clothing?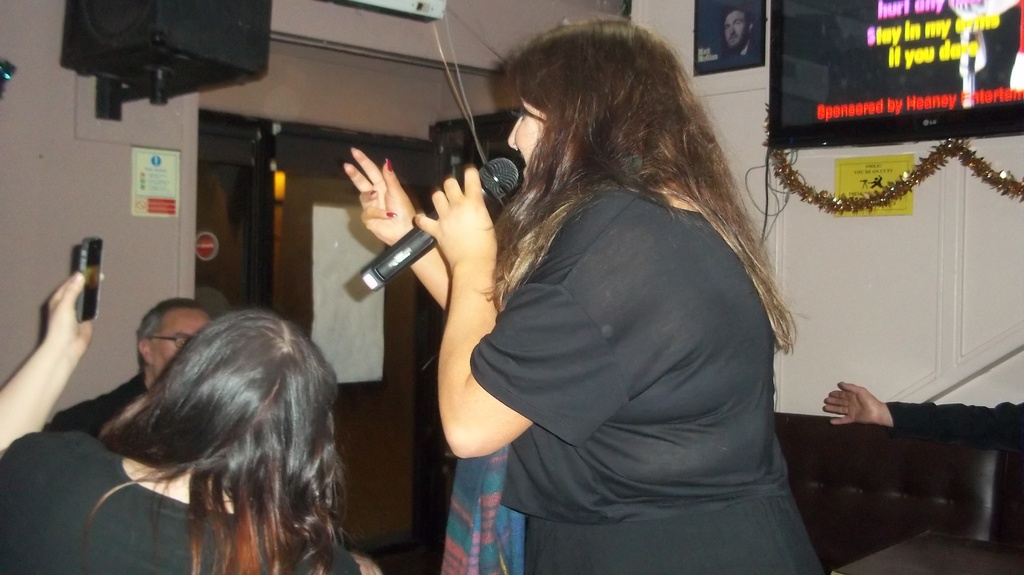
region(466, 189, 823, 574)
